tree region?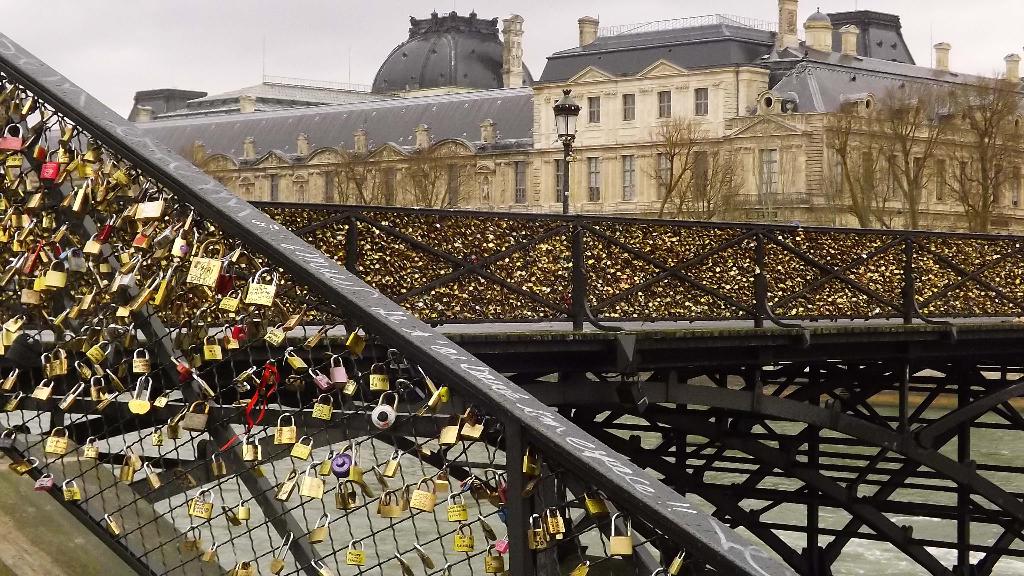
x1=179 y1=136 x2=234 y2=188
